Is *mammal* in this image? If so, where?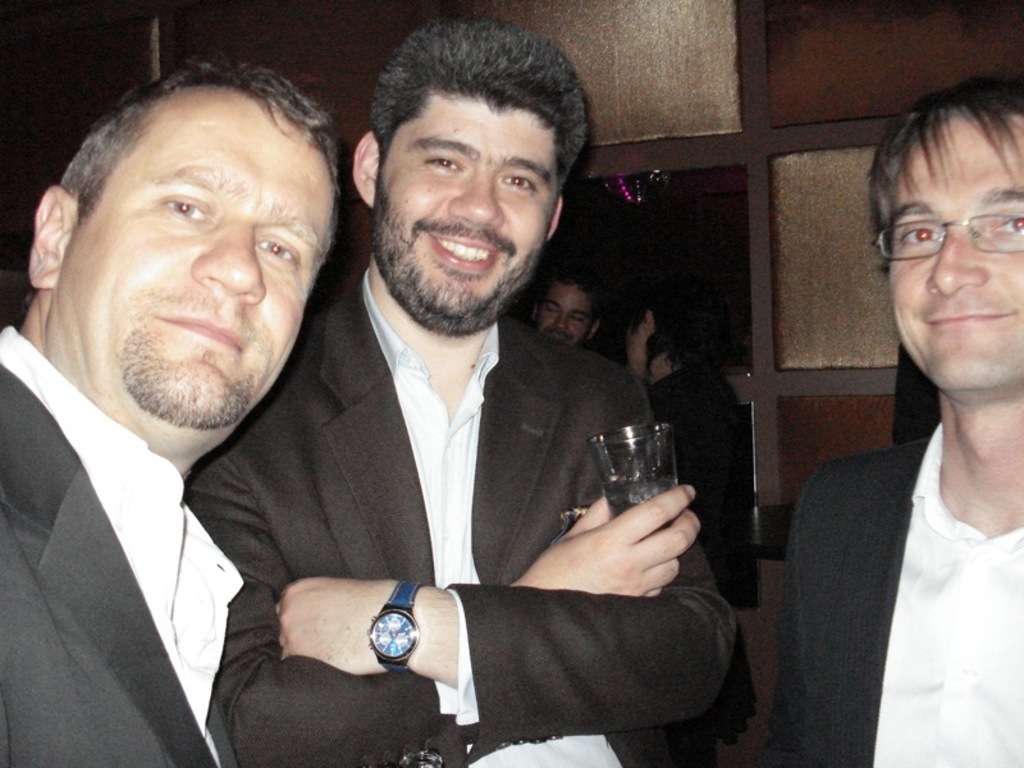
Yes, at <region>188, 19, 741, 767</region>.
